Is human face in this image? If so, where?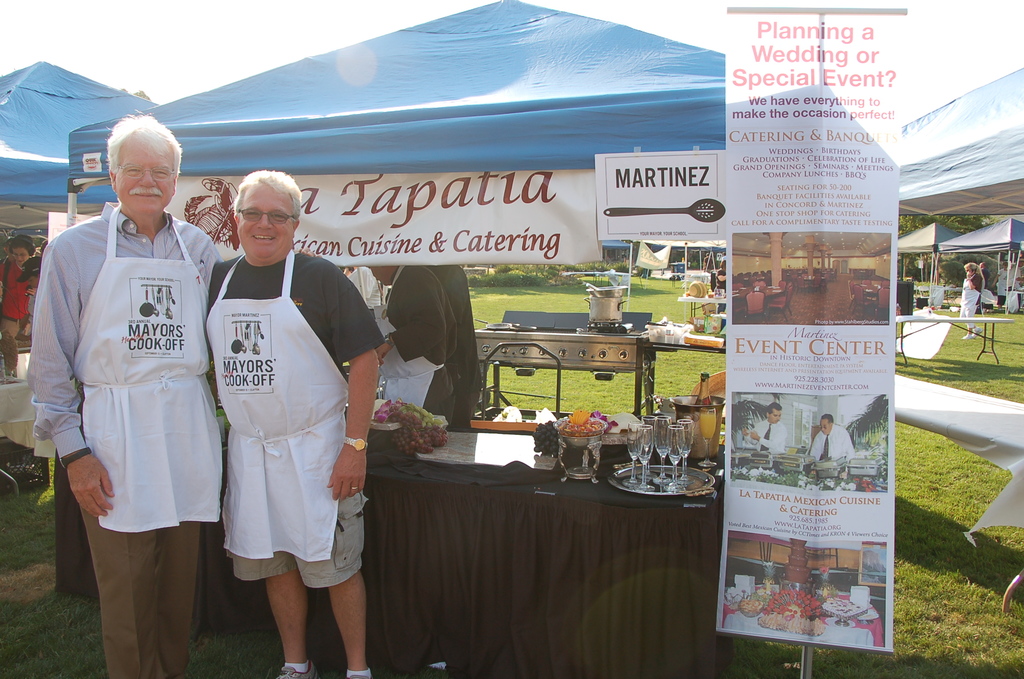
Yes, at 116/138/174/213.
